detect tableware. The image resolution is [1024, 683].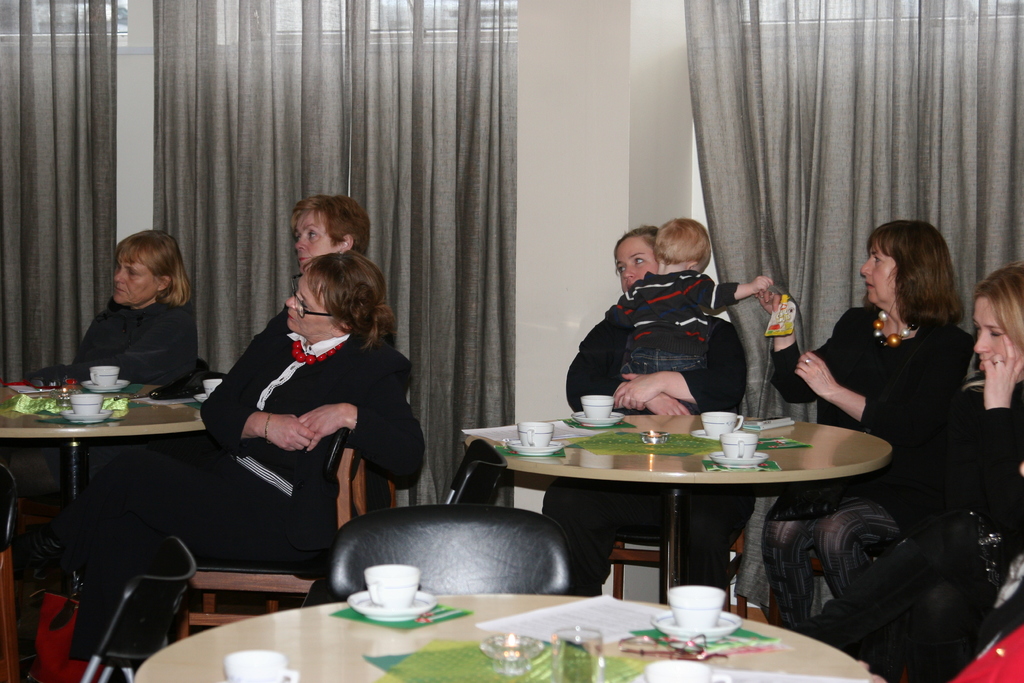
locate(644, 658, 733, 682).
